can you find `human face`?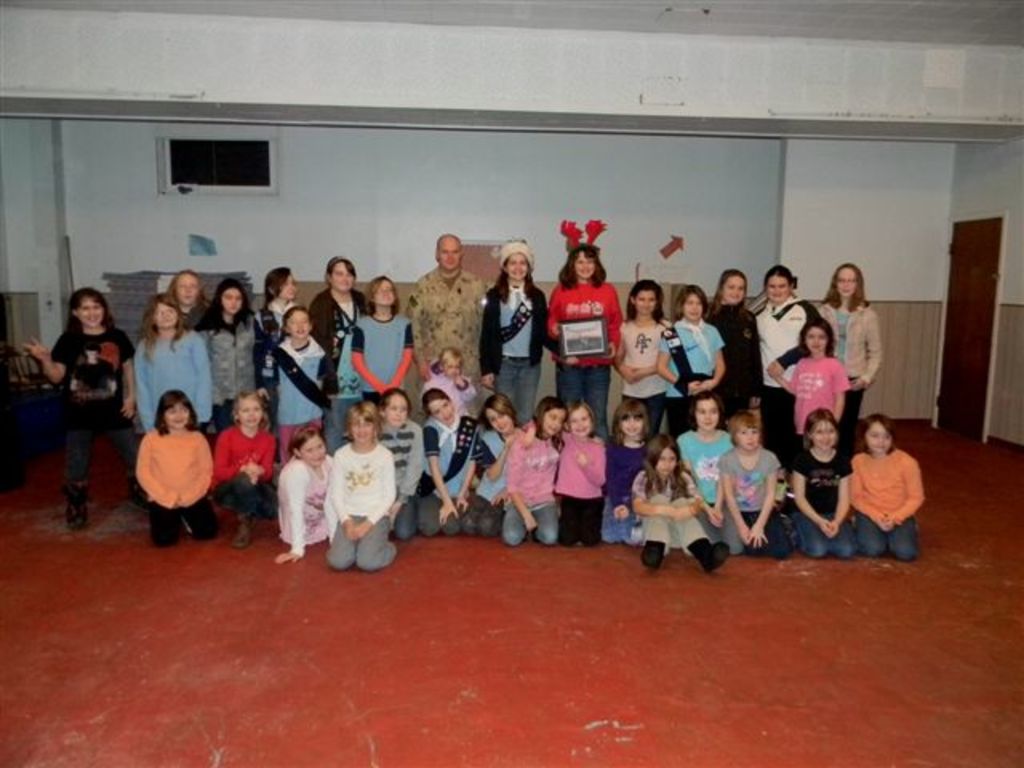
Yes, bounding box: crop(765, 272, 792, 302).
